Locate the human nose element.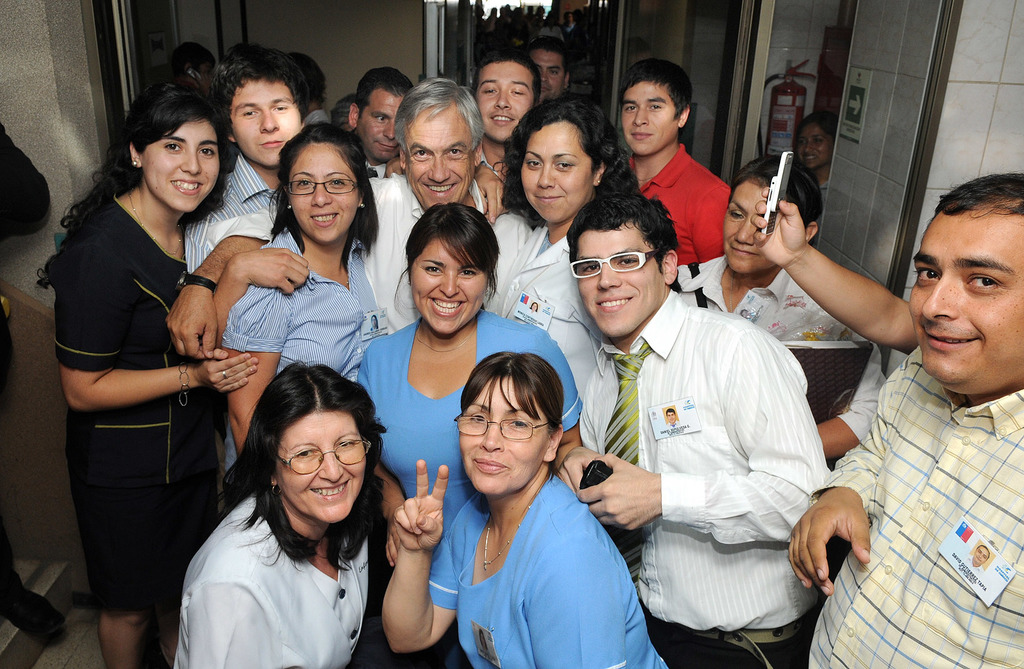
Element bbox: pyautogui.locateOnScreen(308, 179, 334, 205).
